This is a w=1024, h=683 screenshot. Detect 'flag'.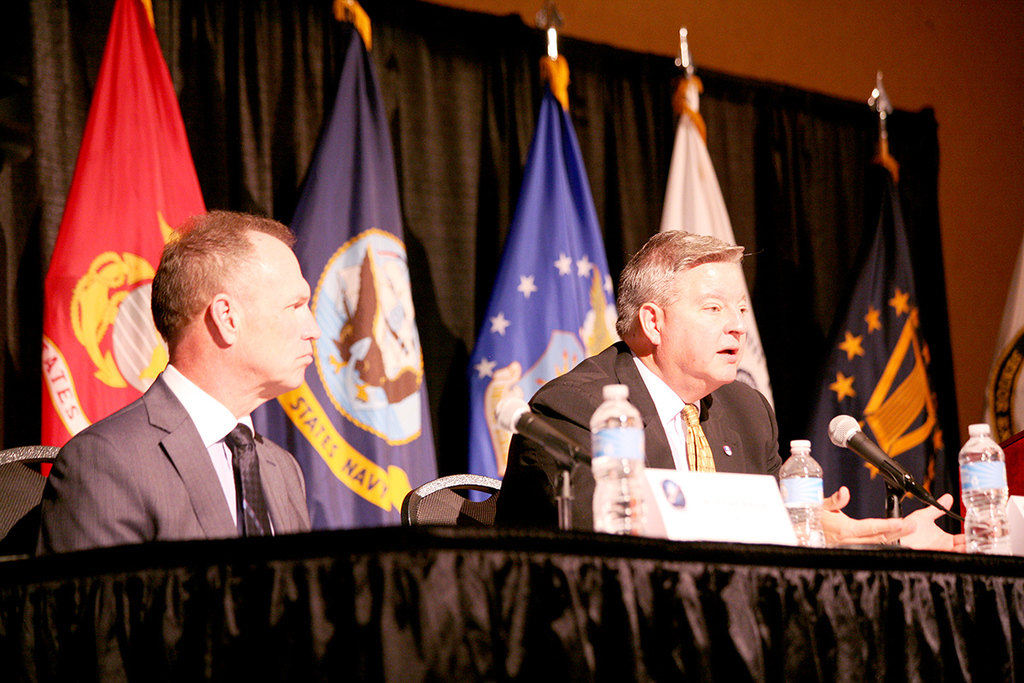
x1=279, y1=0, x2=442, y2=524.
